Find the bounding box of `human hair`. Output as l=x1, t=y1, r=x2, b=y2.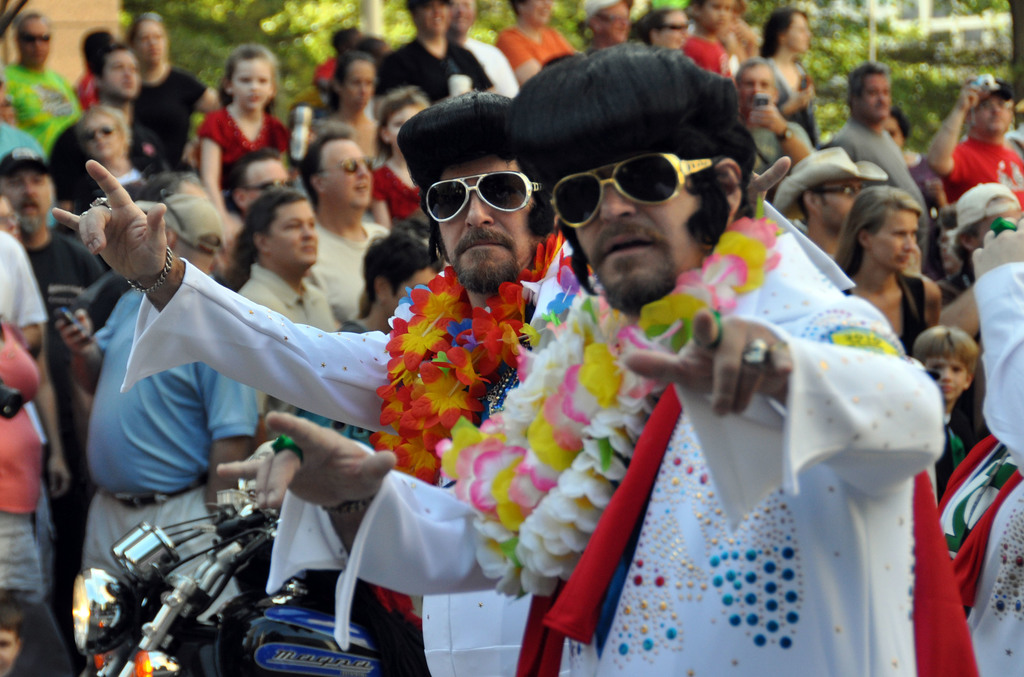
l=326, t=52, r=378, b=116.
